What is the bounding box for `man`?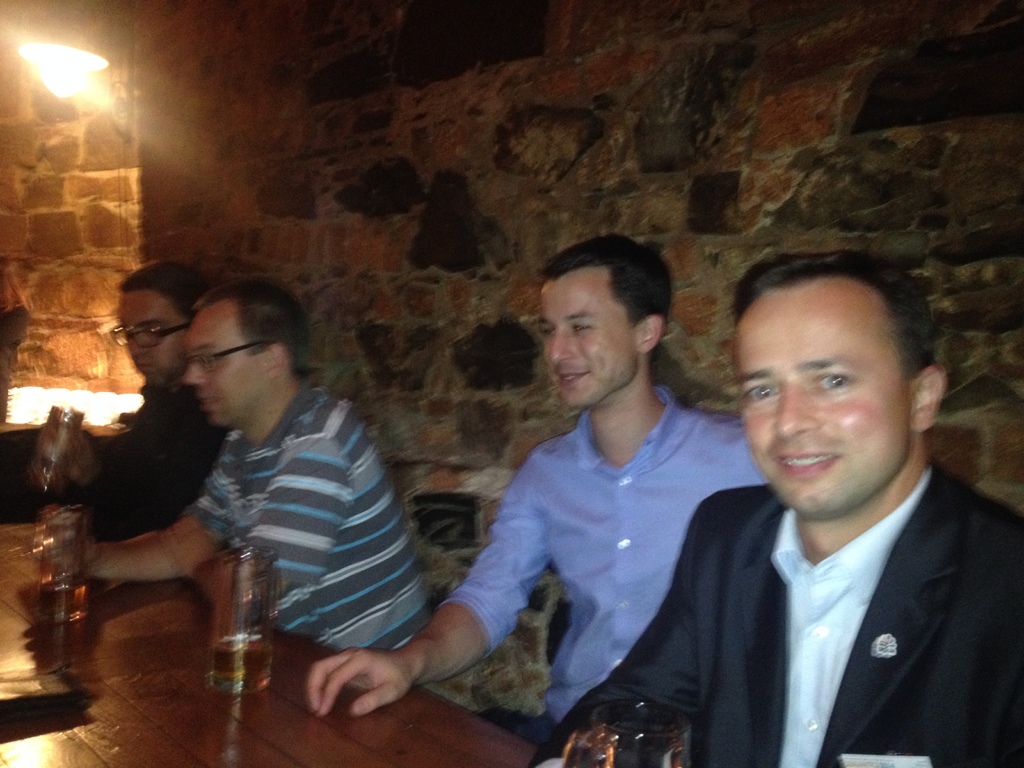
{"x1": 57, "y1": 255, "x2": 233, "y2": 539}.
